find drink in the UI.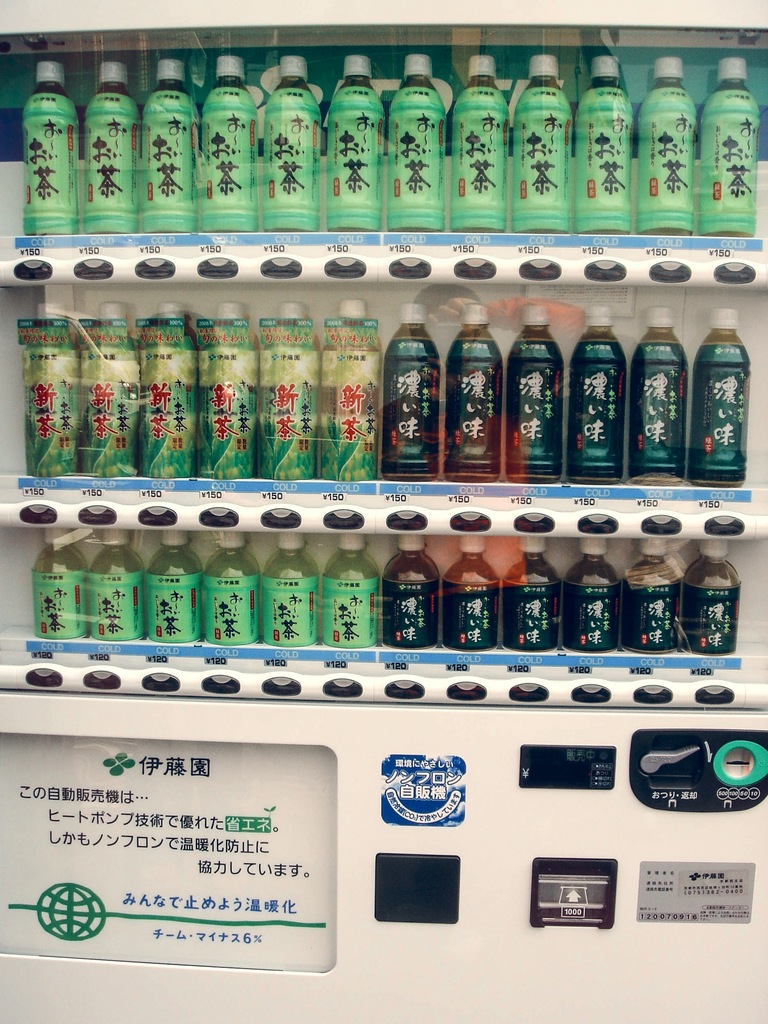
UI element at region(696, 57, 765, 232).
